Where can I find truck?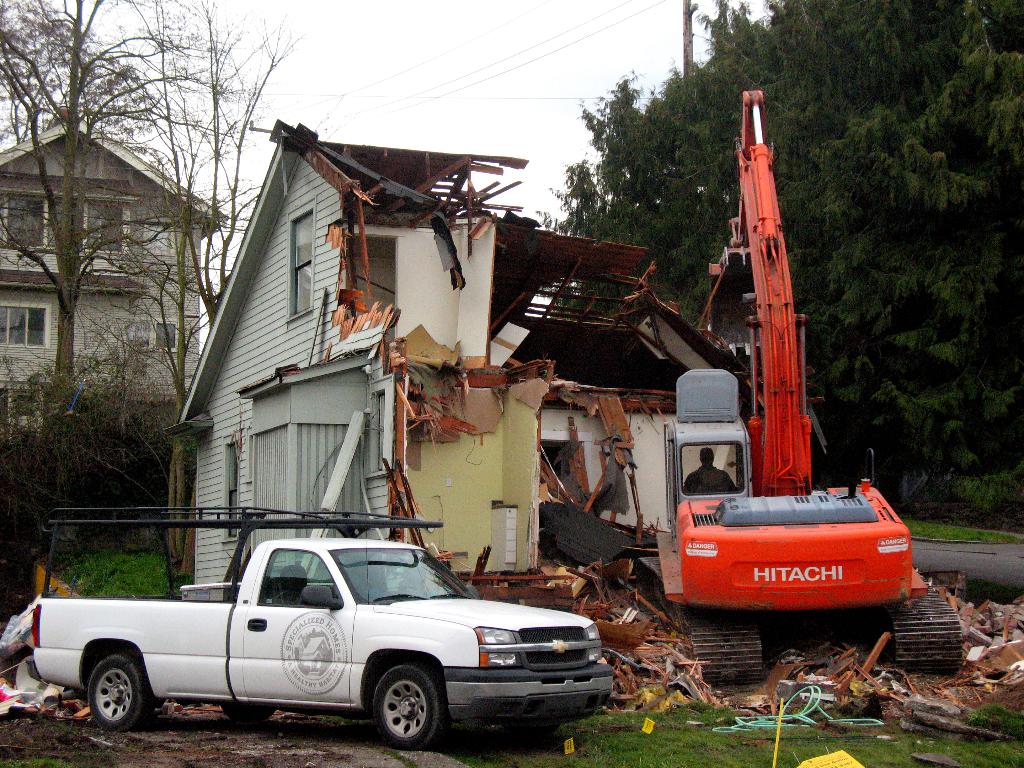
You can find it at Rect(22, 531, 630, 749).
